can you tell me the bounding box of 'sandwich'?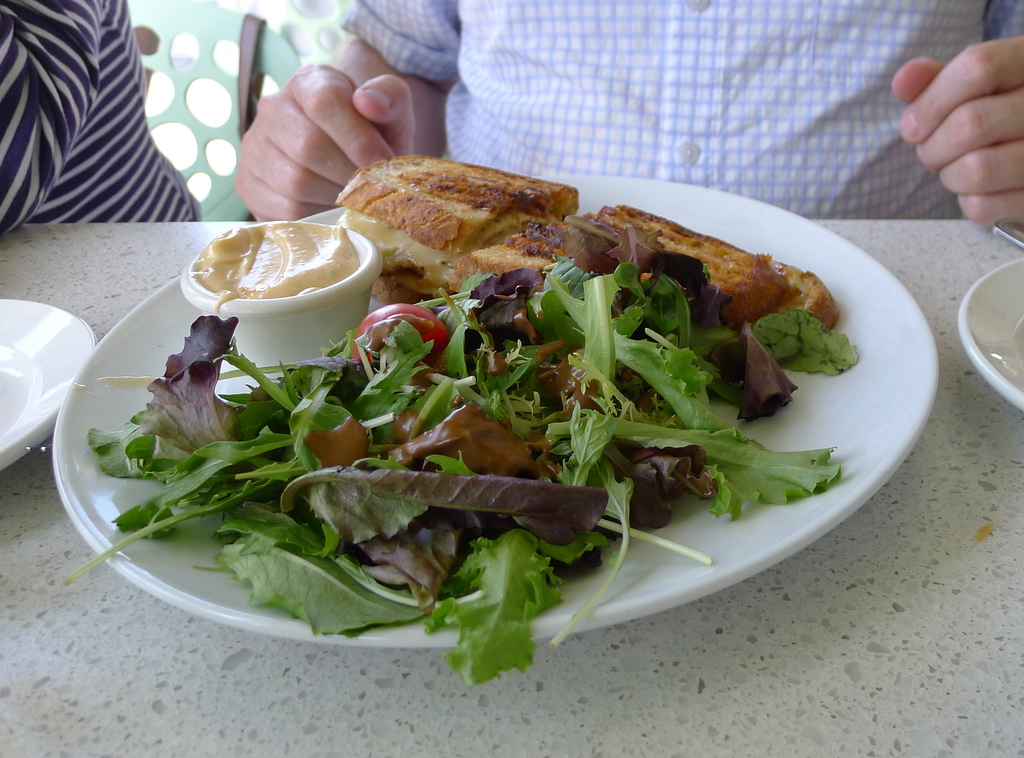
<region>445, 195, 837, 372</region>.
